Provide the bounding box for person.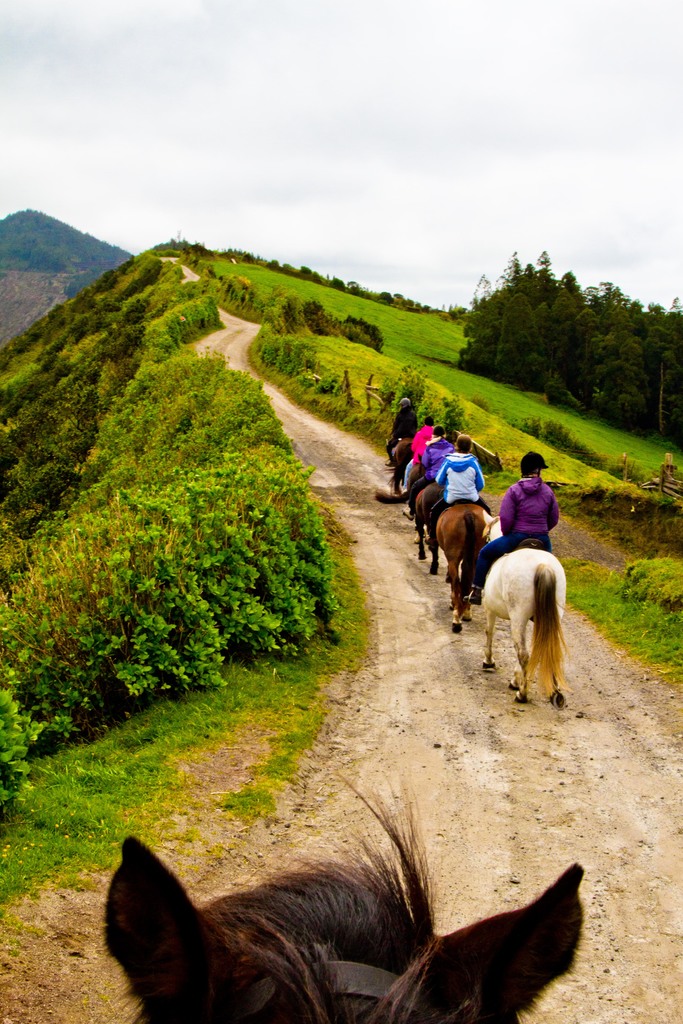
box(462, 453, 560, 604).
